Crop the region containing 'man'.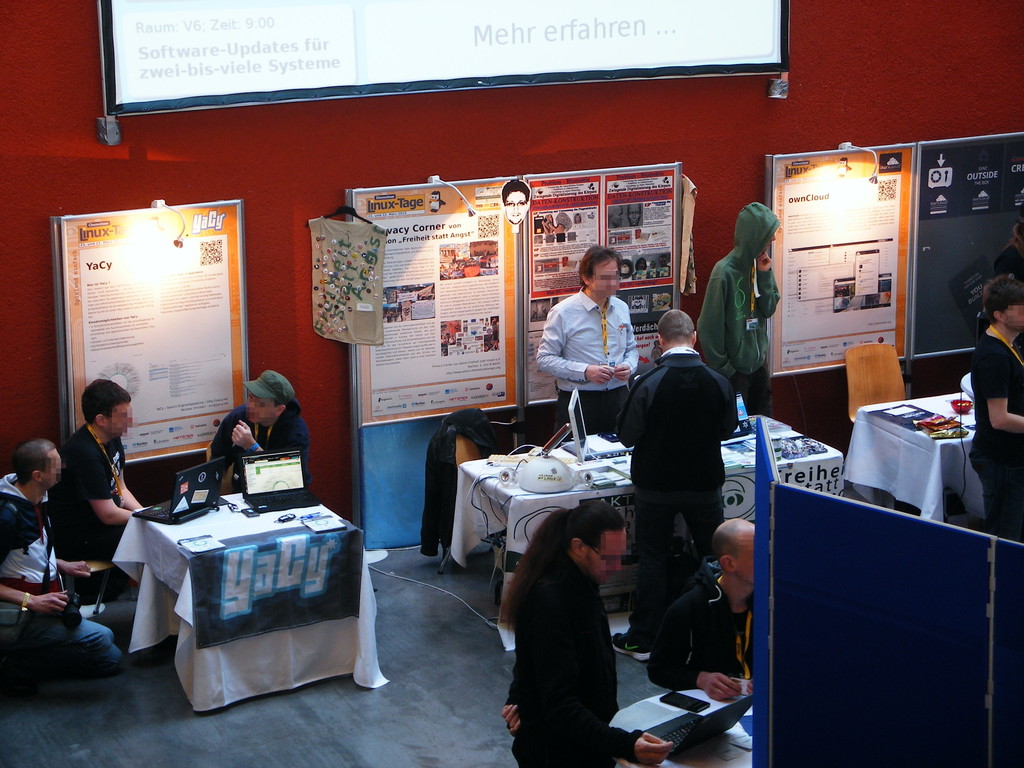
Crop region: (x1=538, y1=257, x2=648, y2=419).
